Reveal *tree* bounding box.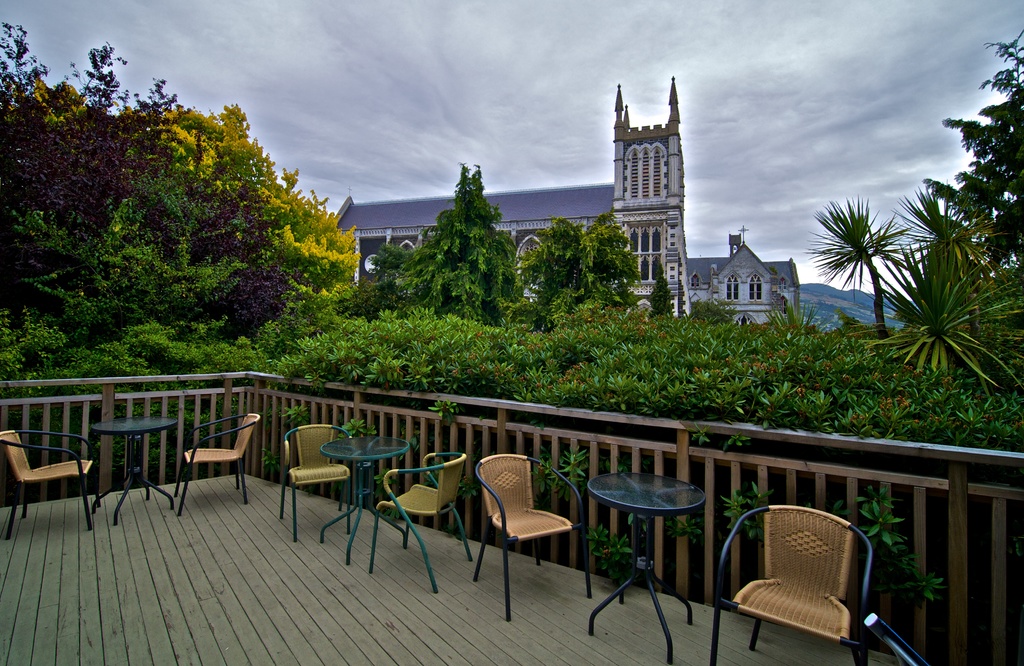
Revealed: <region>803, 192, 913, 345</region>.
